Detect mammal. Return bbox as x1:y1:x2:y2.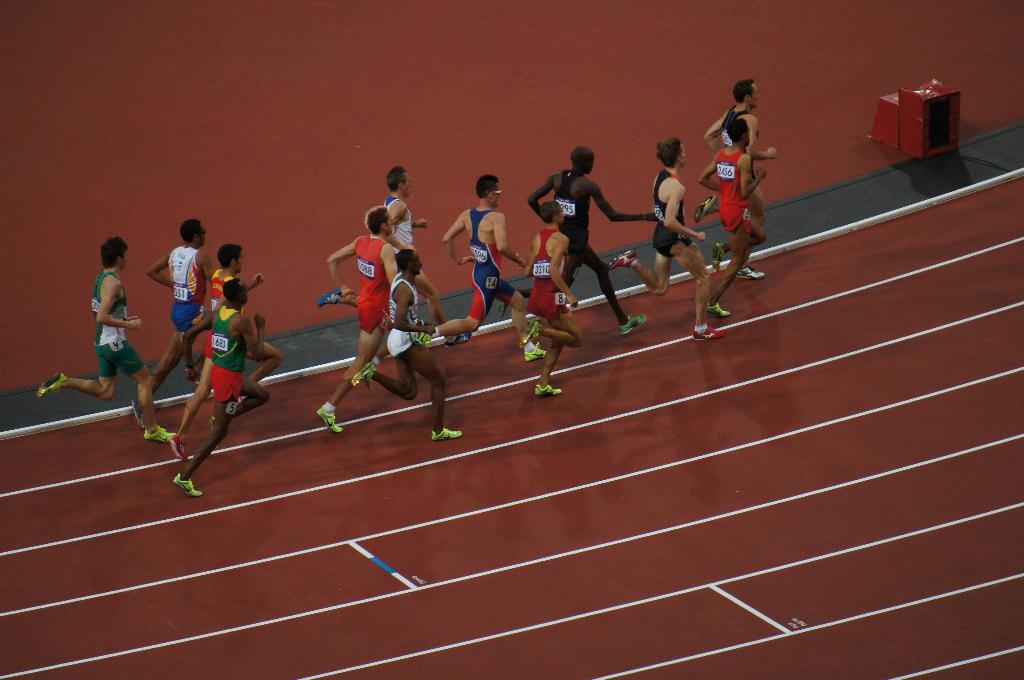
35:233:177:445.
